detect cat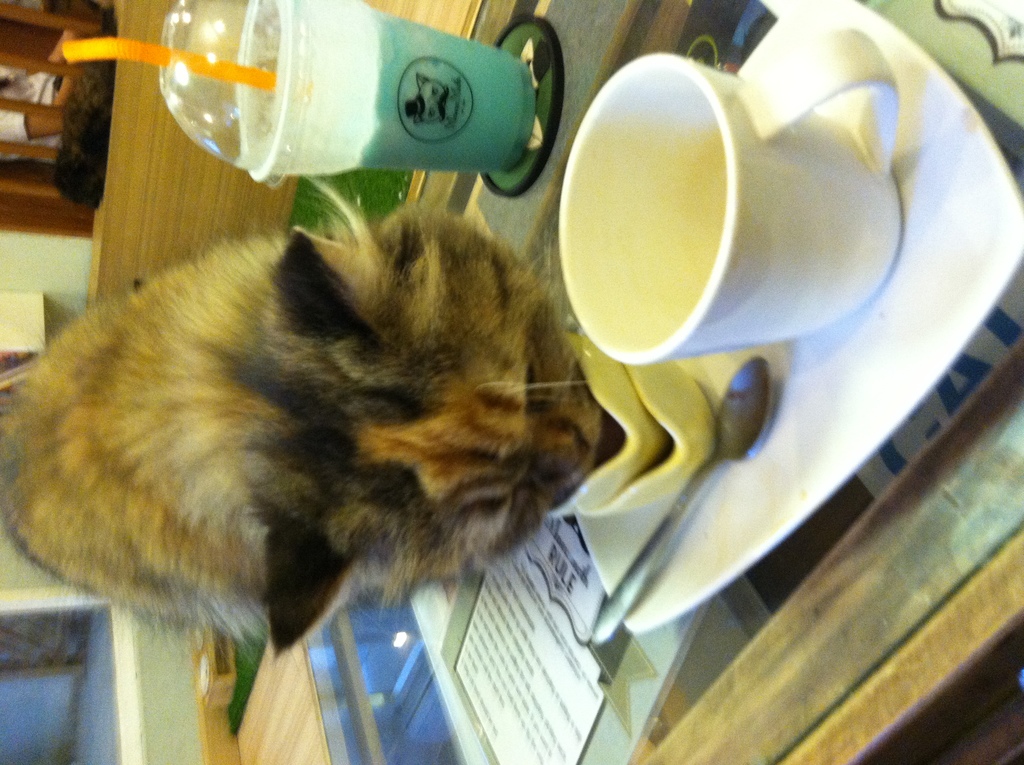
0 175 609 668
